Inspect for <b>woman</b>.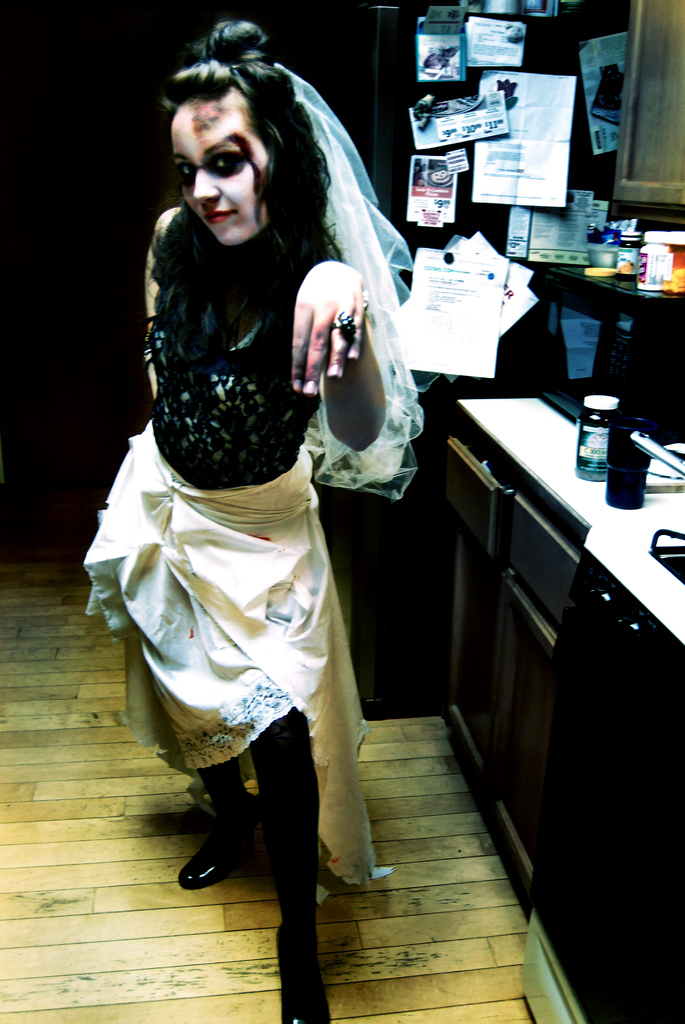
Inspection: 98,35,396,964.
